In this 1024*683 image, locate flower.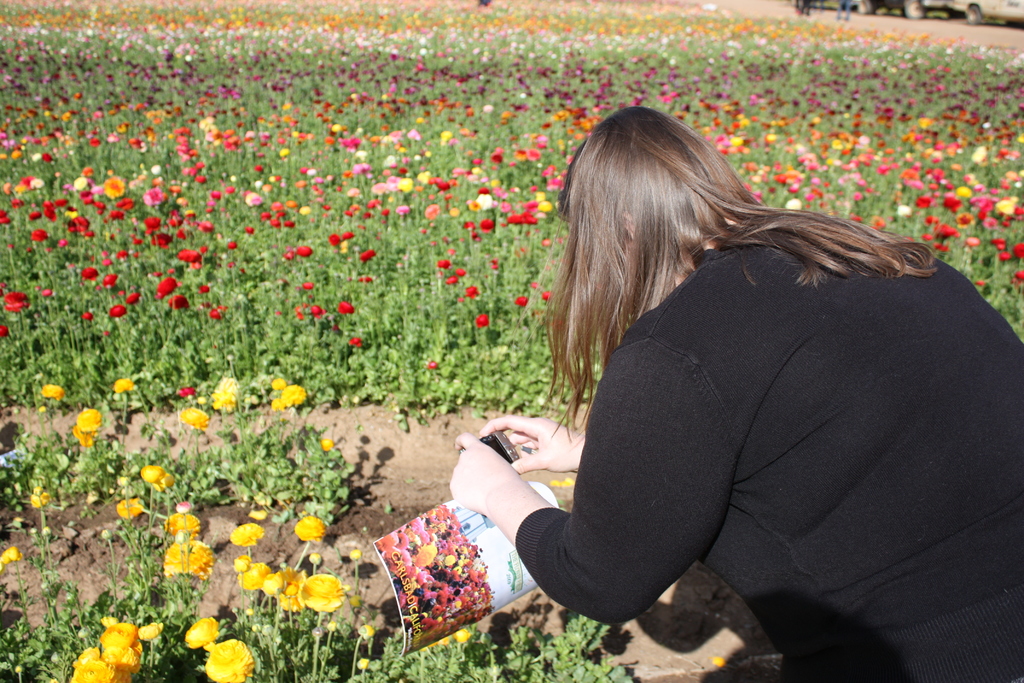
Bounding box: 357/623/376/638.
